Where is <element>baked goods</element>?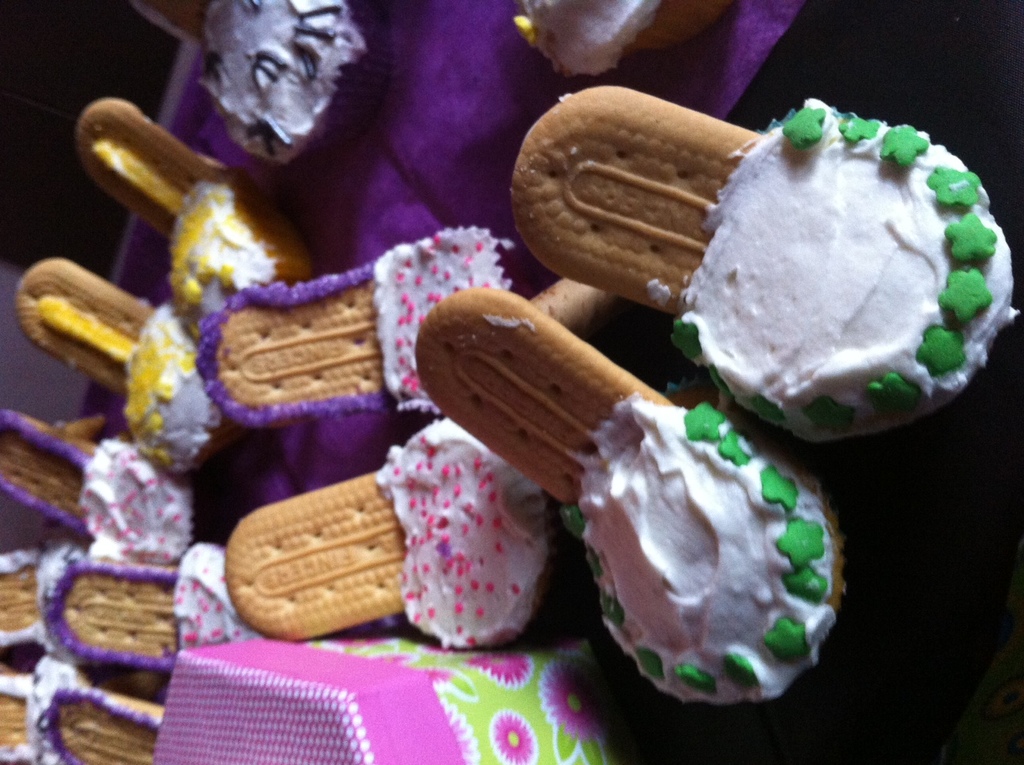
Rect(418, 292, 849, 698).
